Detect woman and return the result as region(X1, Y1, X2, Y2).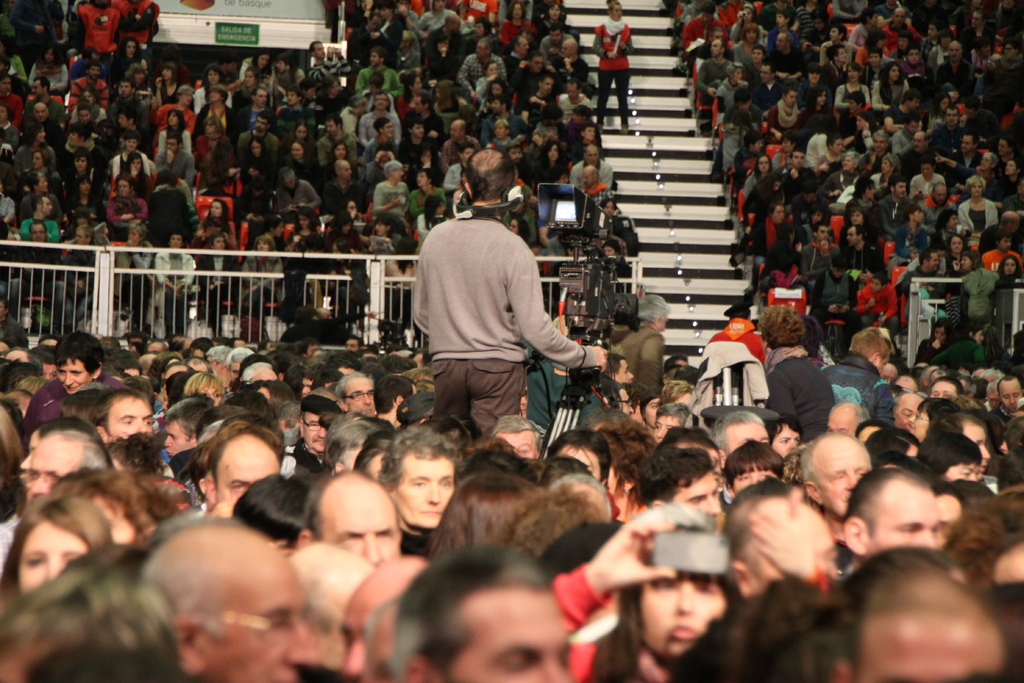
region(0, 493, 115, 614).
